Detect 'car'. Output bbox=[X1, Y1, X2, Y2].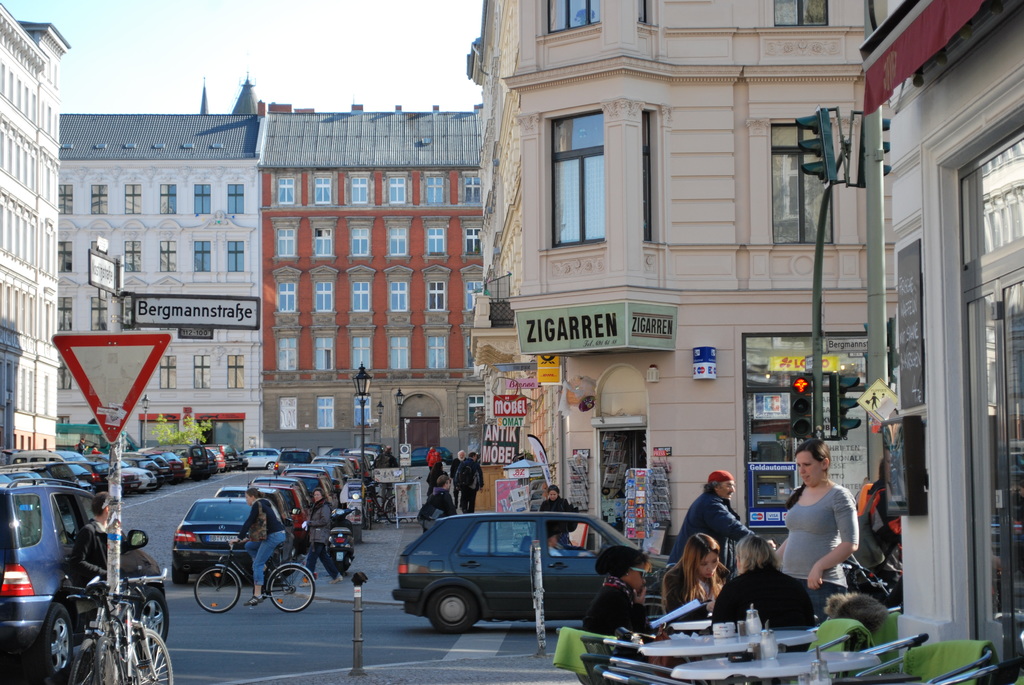
bbox=[241, 449, 280, 474].
